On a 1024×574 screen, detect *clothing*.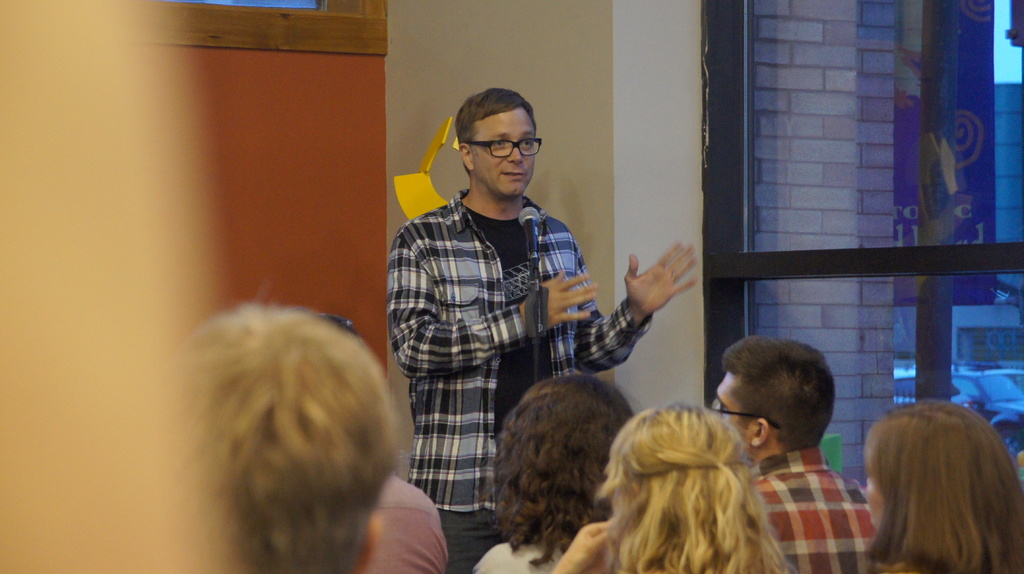
[753,443,880,573].
